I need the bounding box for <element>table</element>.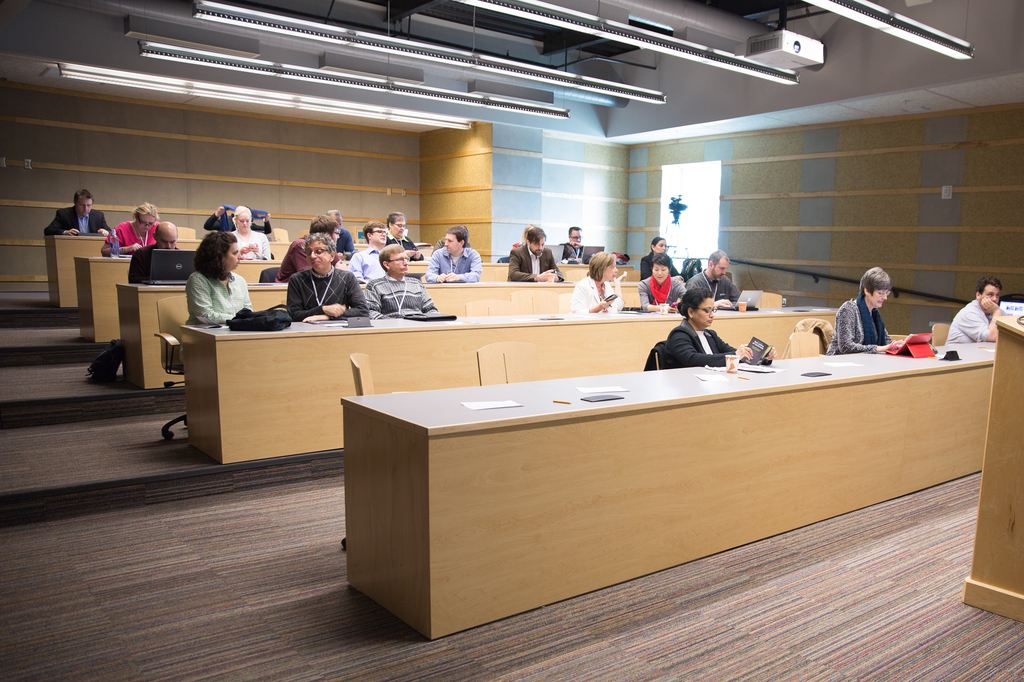
Here it is: 120 277 653 386.
